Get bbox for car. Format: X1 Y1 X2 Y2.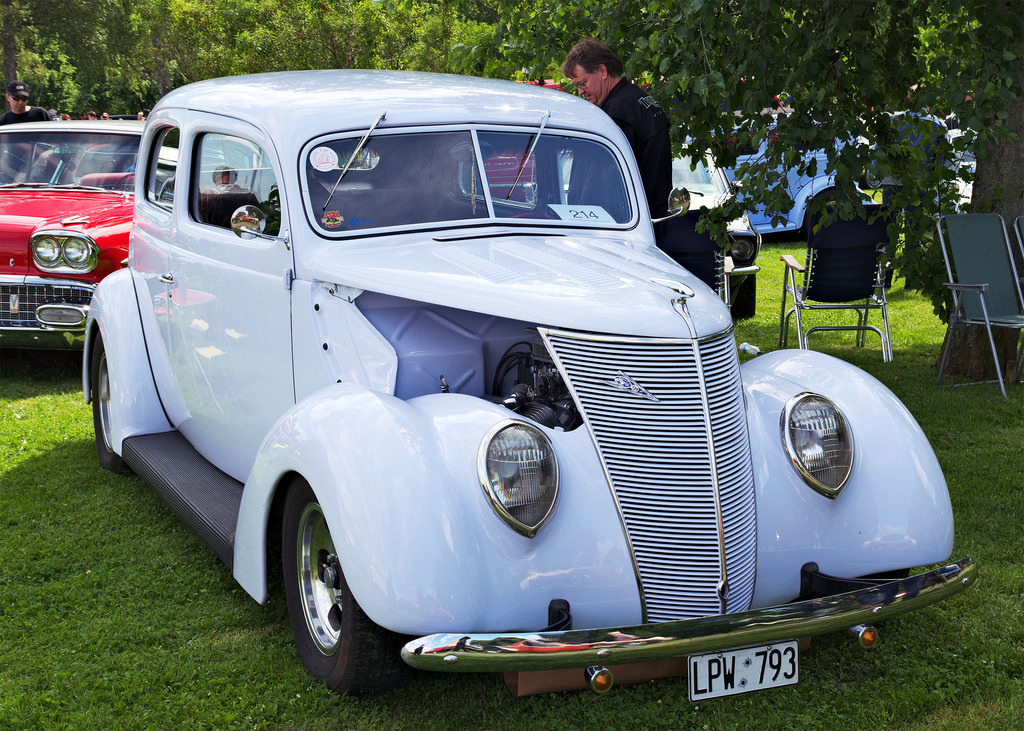
710 108 900 238.
